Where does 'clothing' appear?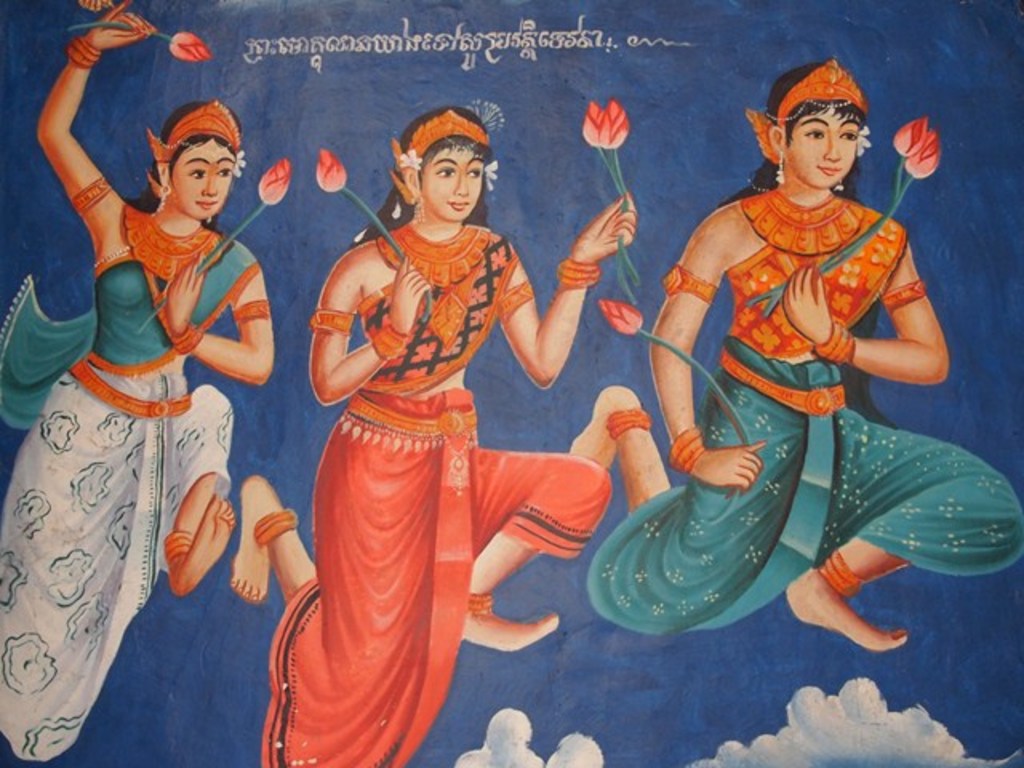
Appears at (left=587, top=186, right=1022, bottom=632).
